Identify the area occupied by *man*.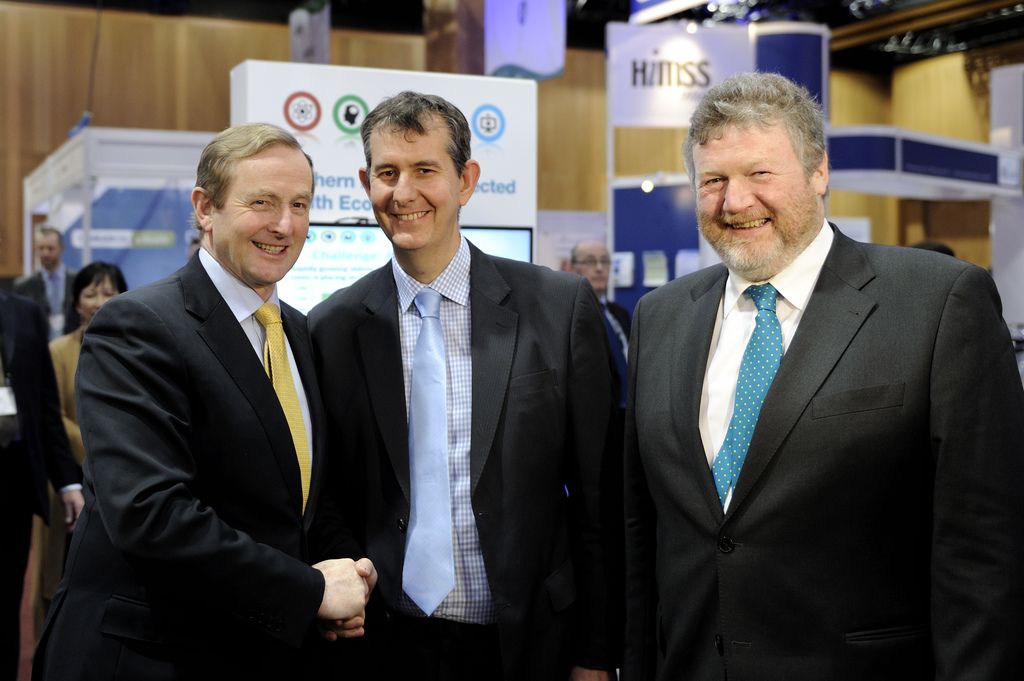
Area: (566,238,642,412).
